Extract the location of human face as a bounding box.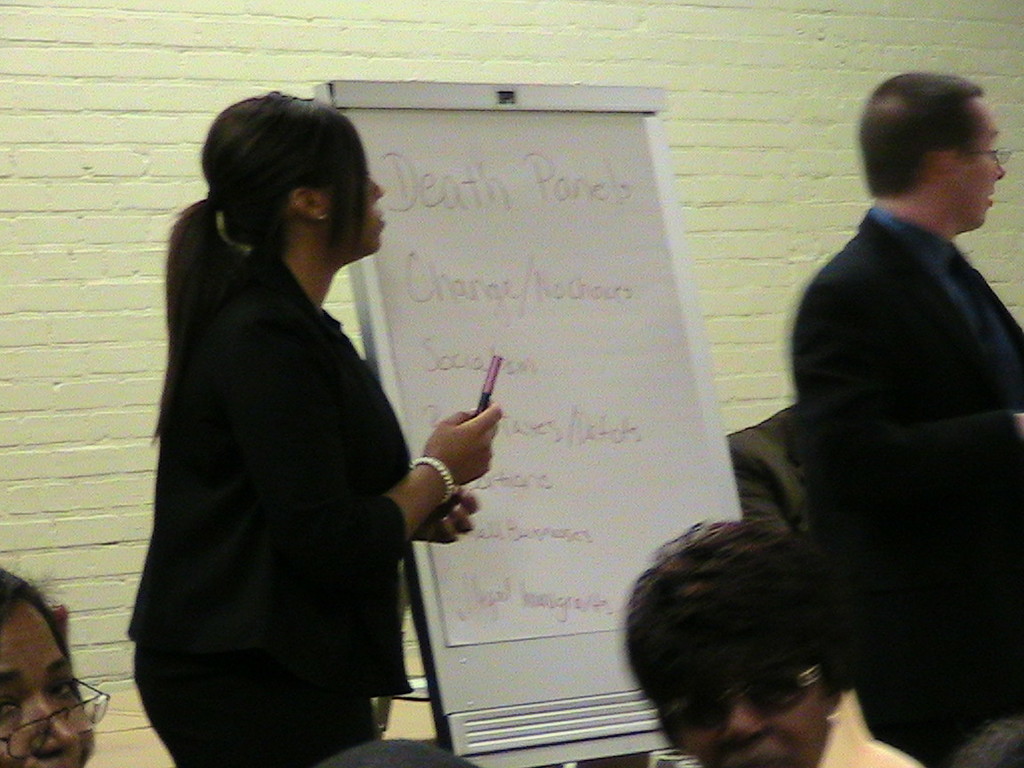
box=[948, 99, 1004, 232].
